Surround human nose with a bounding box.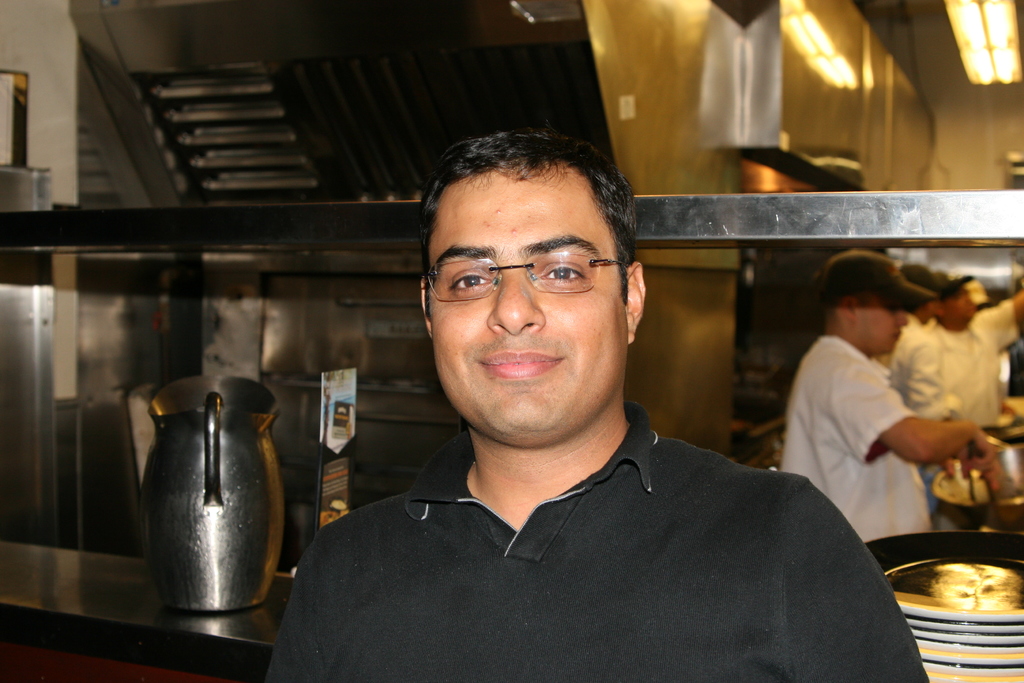
rect(894, 309, 911, 327).
